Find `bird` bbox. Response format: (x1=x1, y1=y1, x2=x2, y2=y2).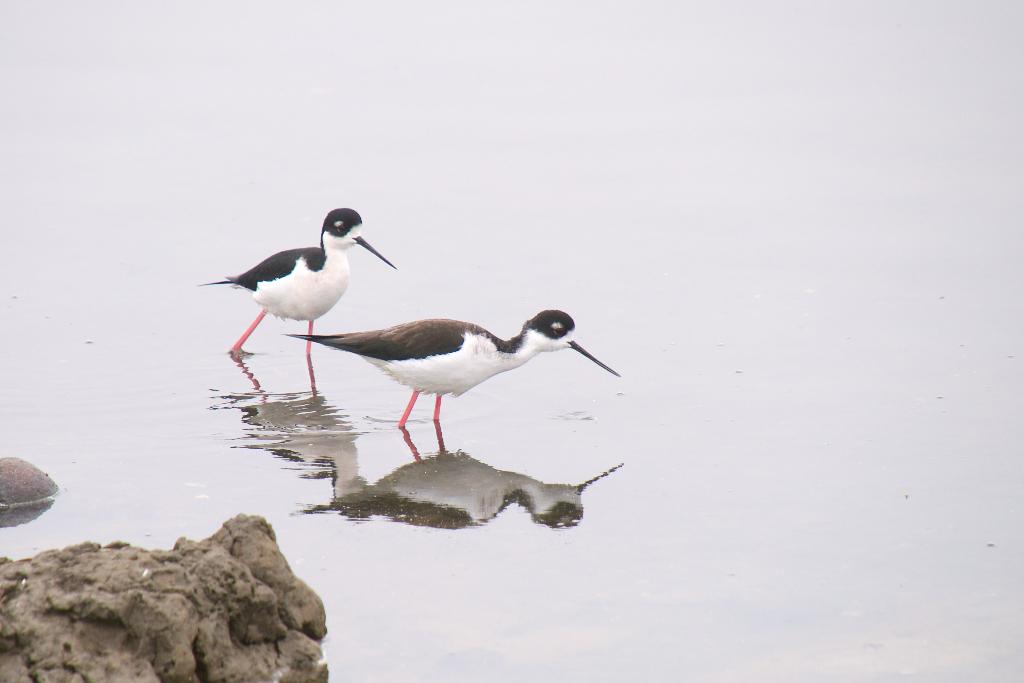
(x1=195, y1=204, x2=402, y2=352).
